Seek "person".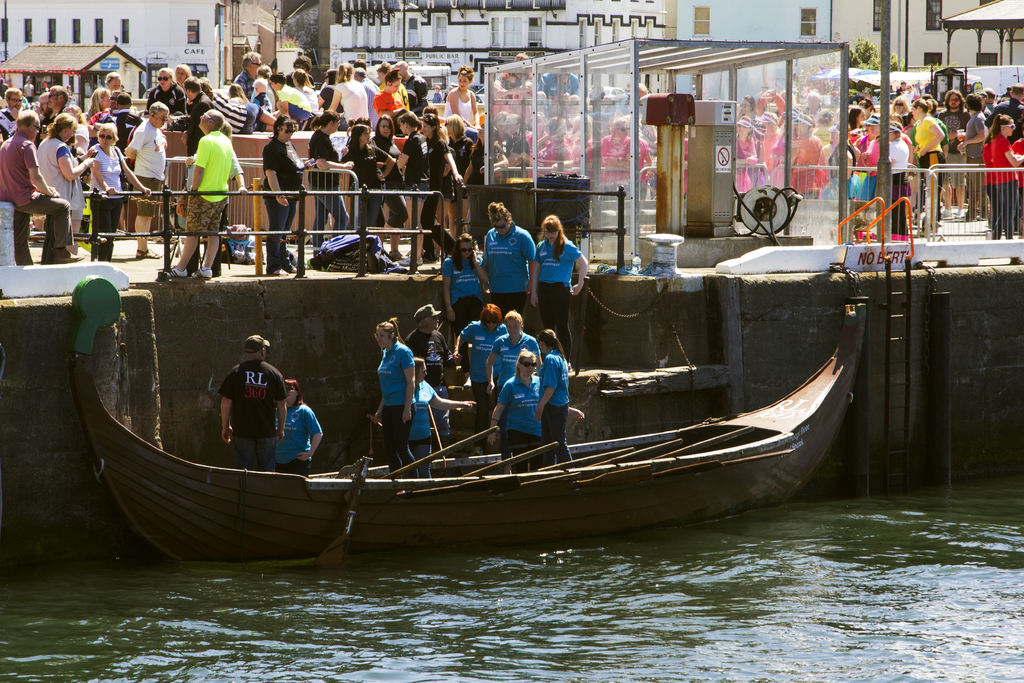
bbox(456, 297, 513, 453).
